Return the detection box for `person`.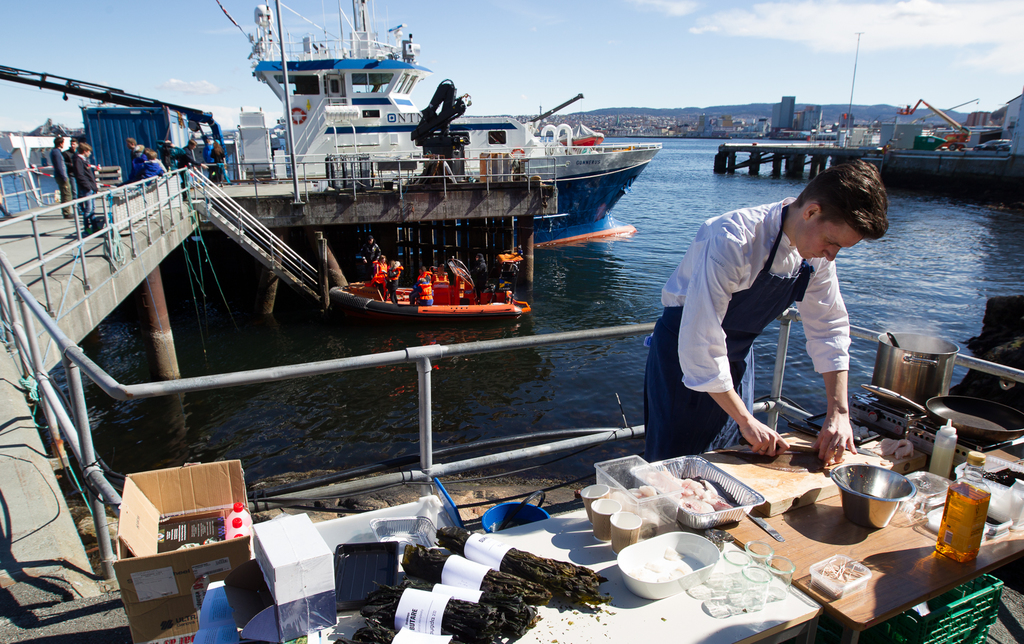
363 239 381 268.
